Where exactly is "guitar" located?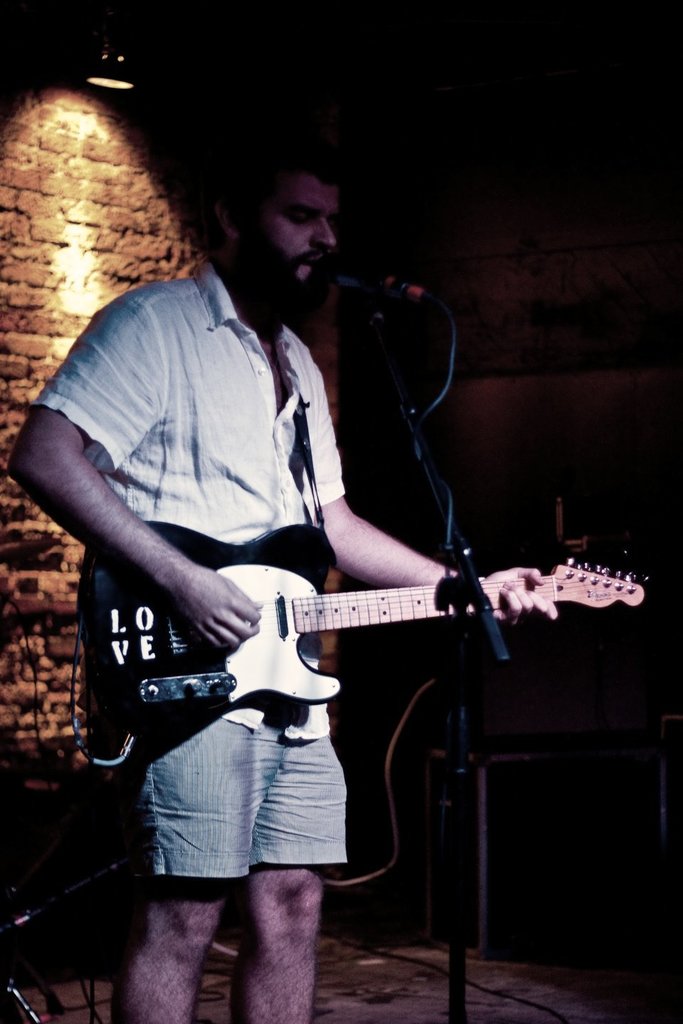
Its bounding box is left=75, top=517, right=659, bottom=773.
